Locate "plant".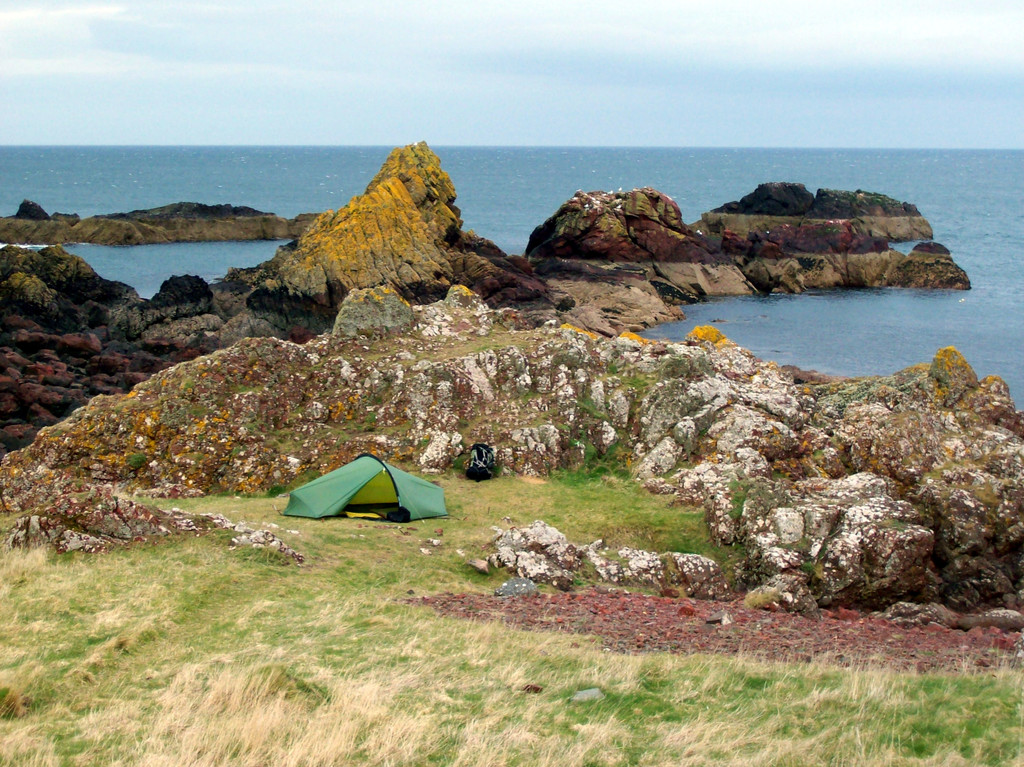
Bounding box: 134:490:356:530.
